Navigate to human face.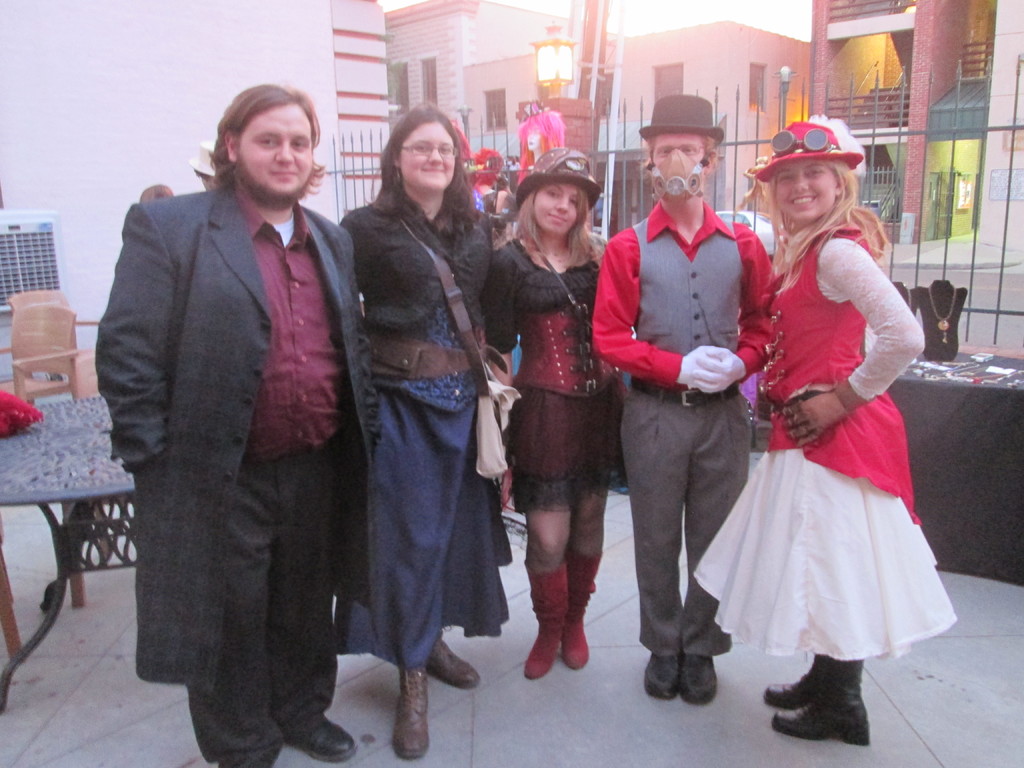
Navigation target: l=235, t=104, r=316, b=200.
